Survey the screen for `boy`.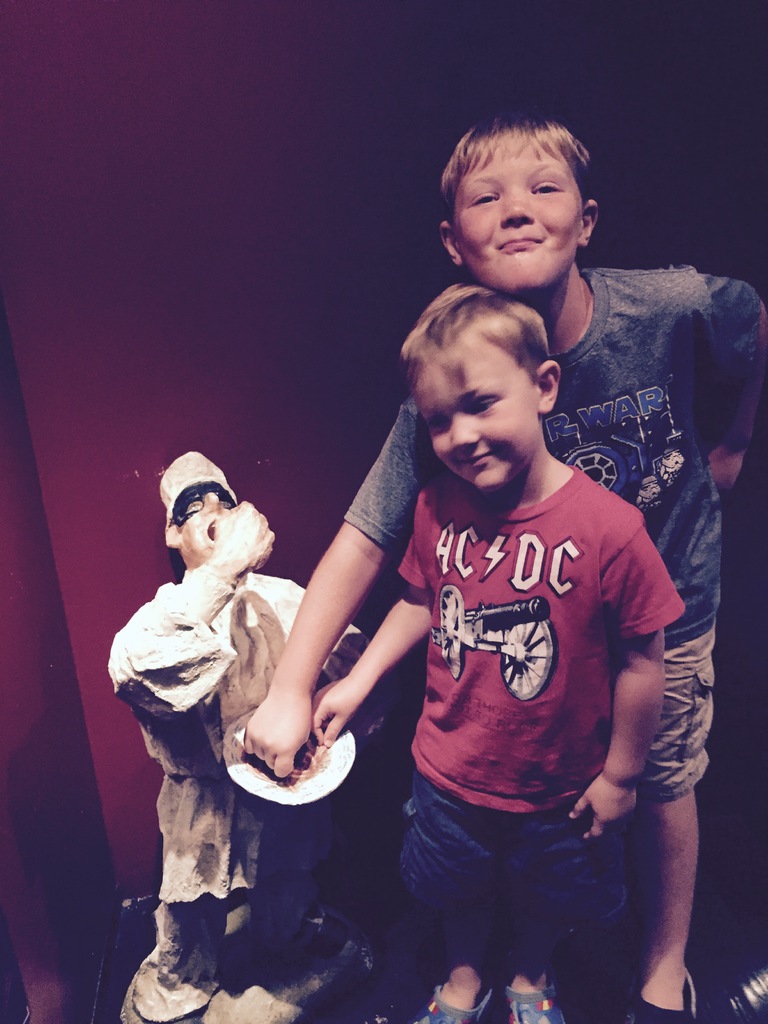
Survey found: select_region(244, 99, 767, 1023).
